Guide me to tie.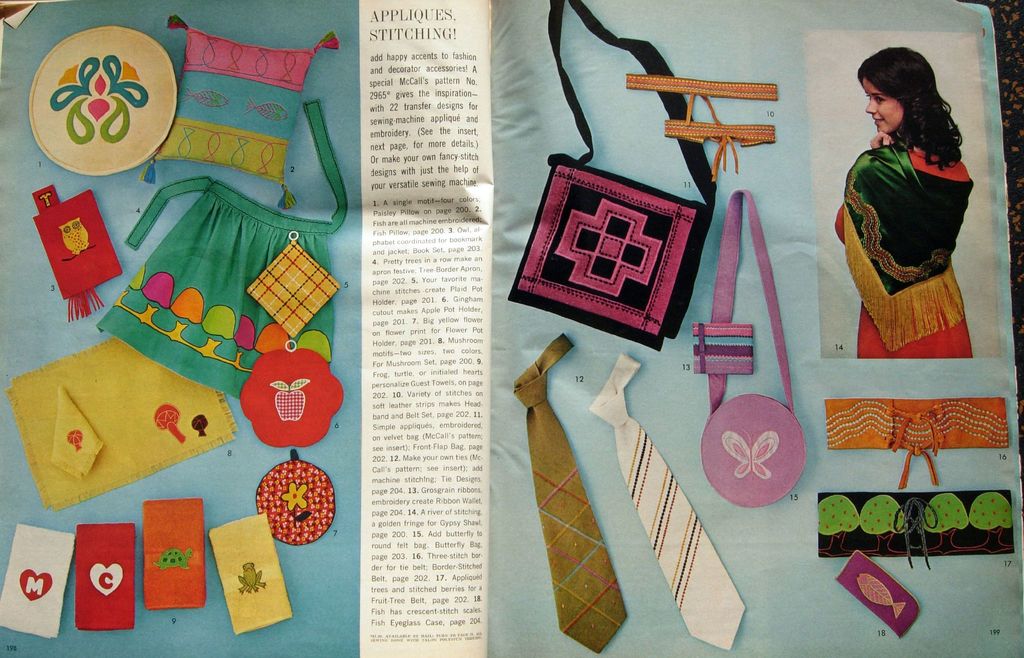
Guidance: (x1=591, y1=350, x2=746, y2=648).
